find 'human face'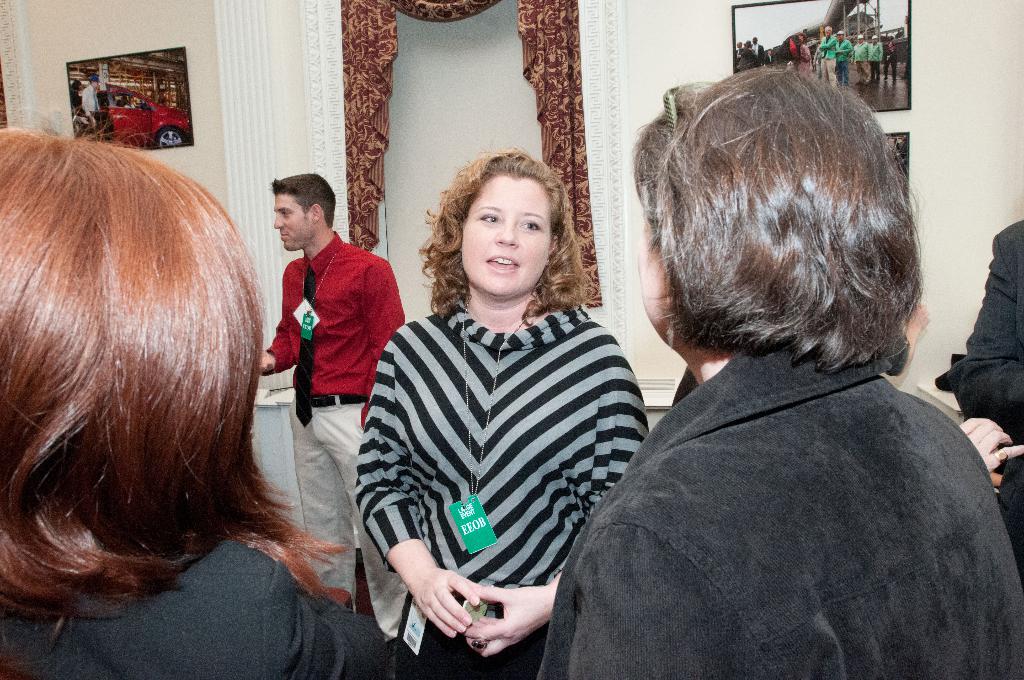
271 188 308 252
